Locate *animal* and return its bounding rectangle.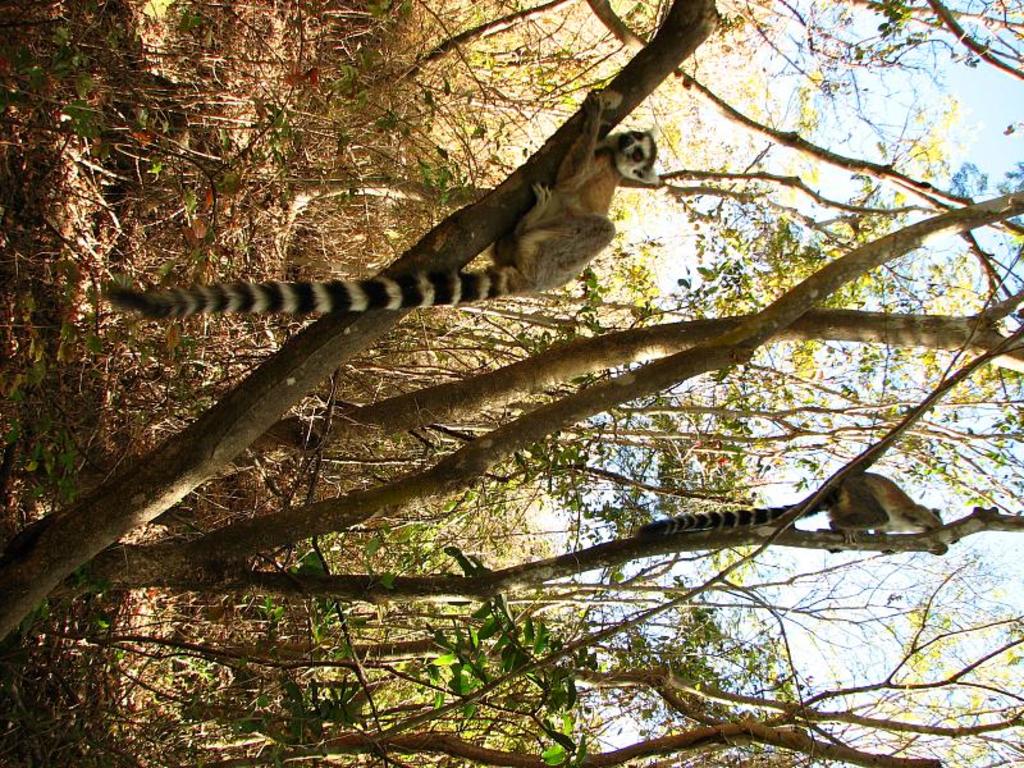
(x1=631, y1=468, x2=943, y2=532).
